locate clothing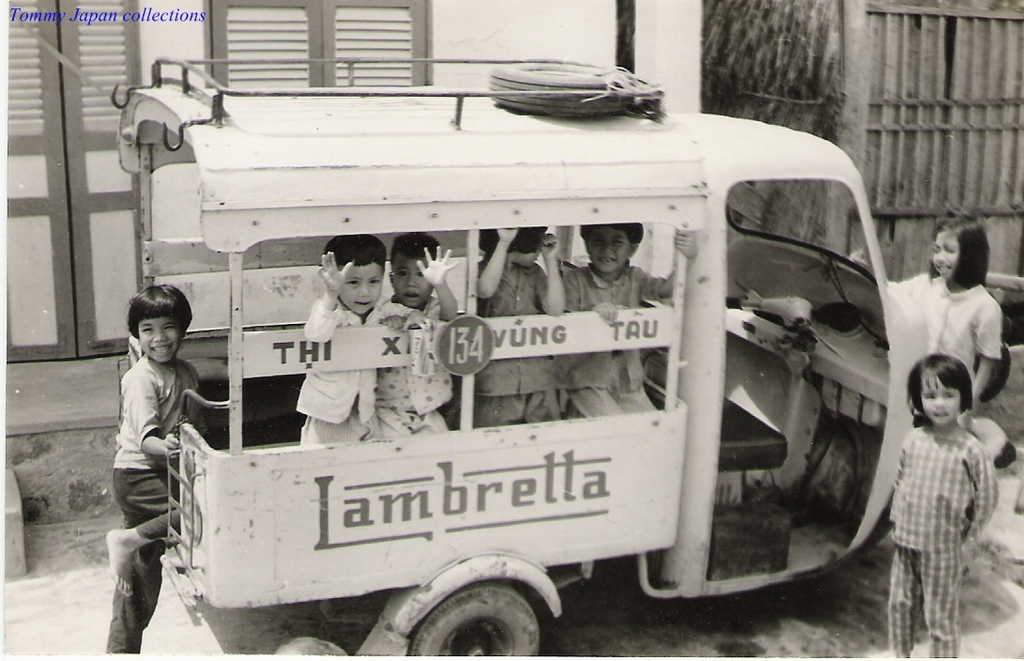
888 420 998 660
